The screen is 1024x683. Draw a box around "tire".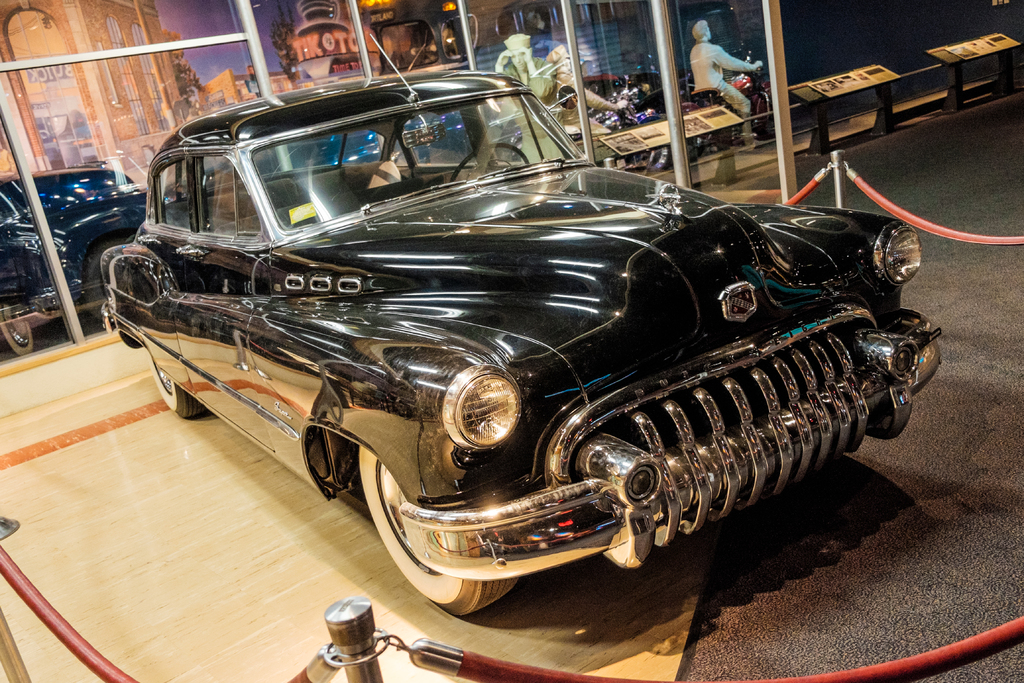
(left=632, top=117, right=670, bottom=170).
